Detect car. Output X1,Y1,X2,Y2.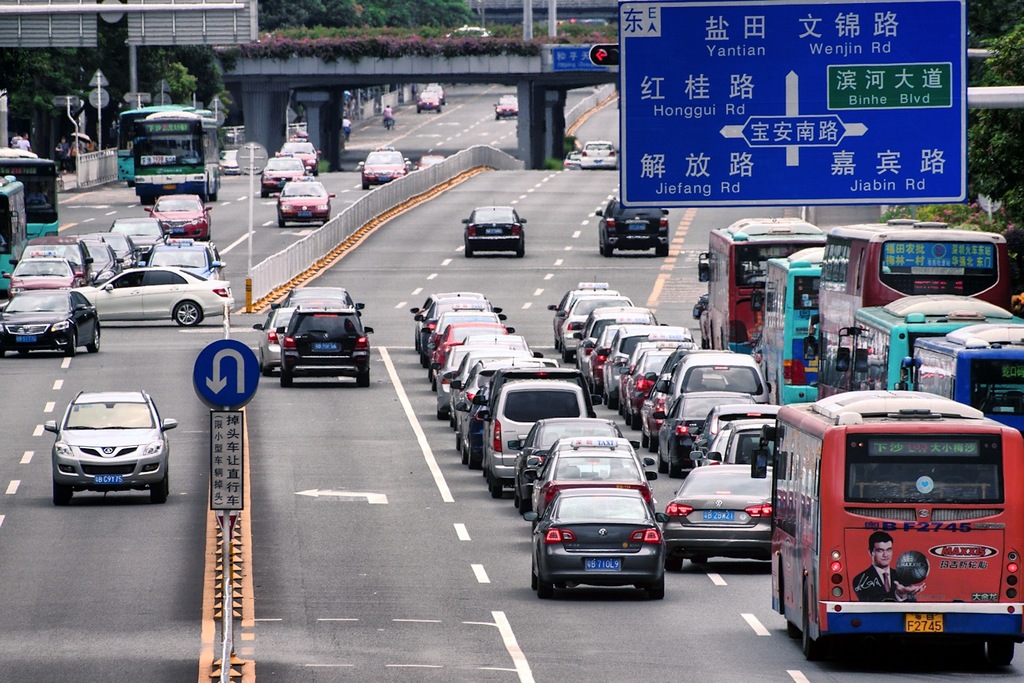
47,384,176,509.
